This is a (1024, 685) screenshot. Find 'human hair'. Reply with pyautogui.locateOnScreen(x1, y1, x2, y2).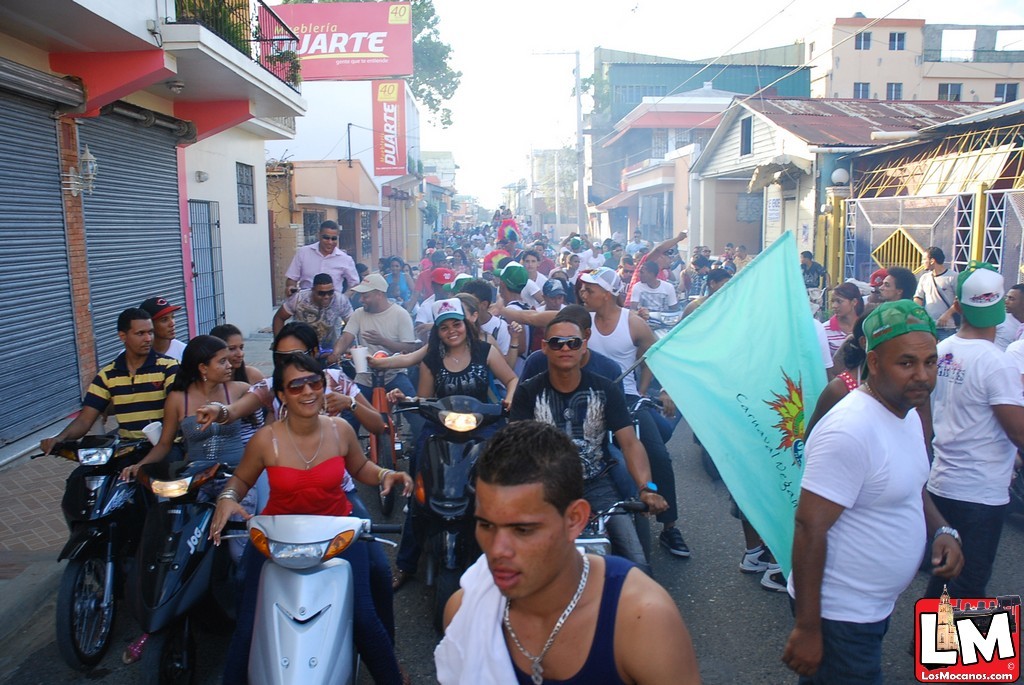
pyautogui.locateOnScreen(843, 309, 873, 366).
